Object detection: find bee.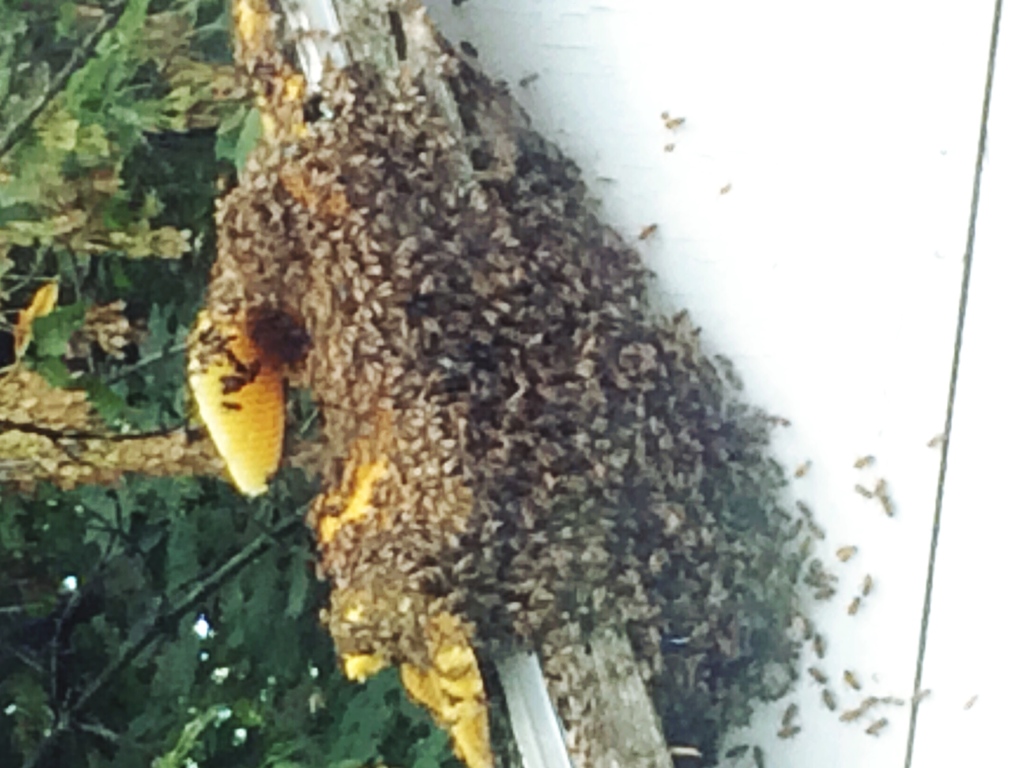
bbox=(773, 721, 803, 741).
